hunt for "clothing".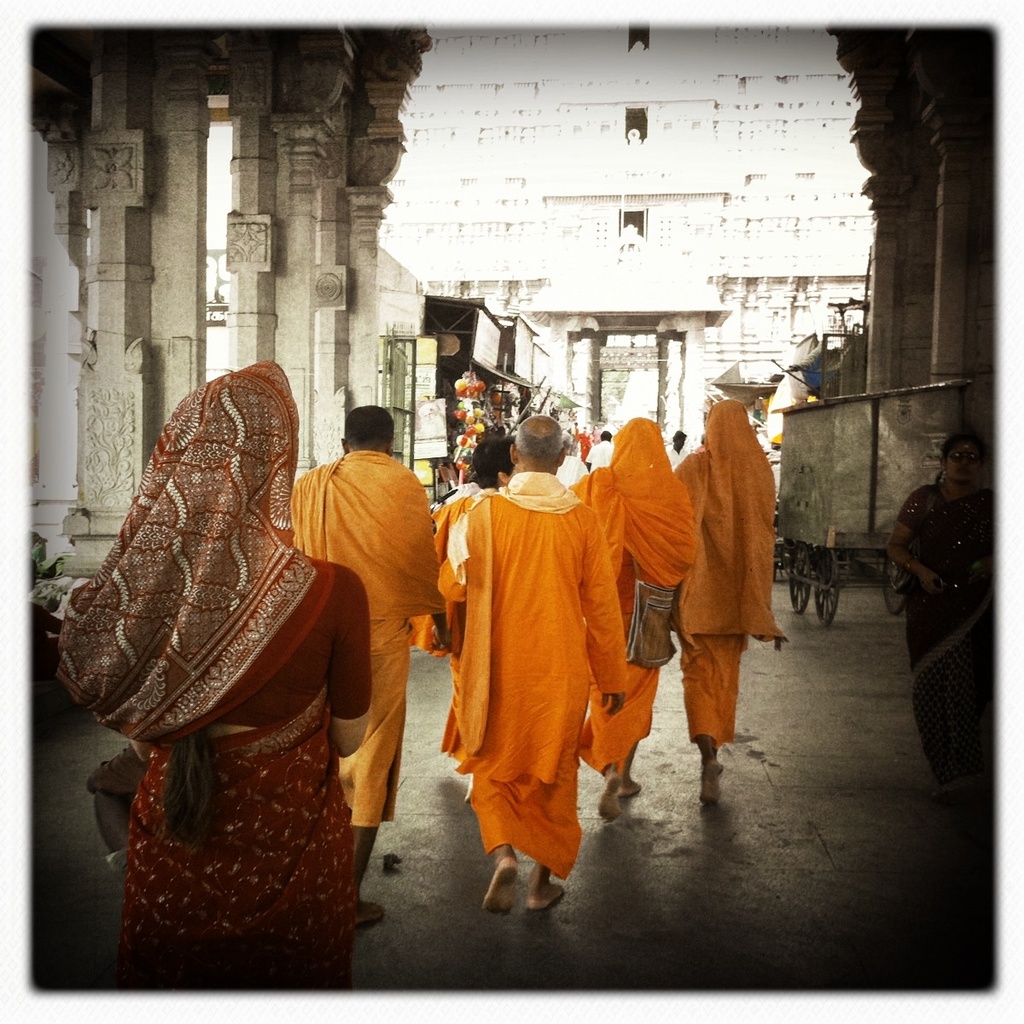
Hunted down at Rect(291, 448, 439, 815).
